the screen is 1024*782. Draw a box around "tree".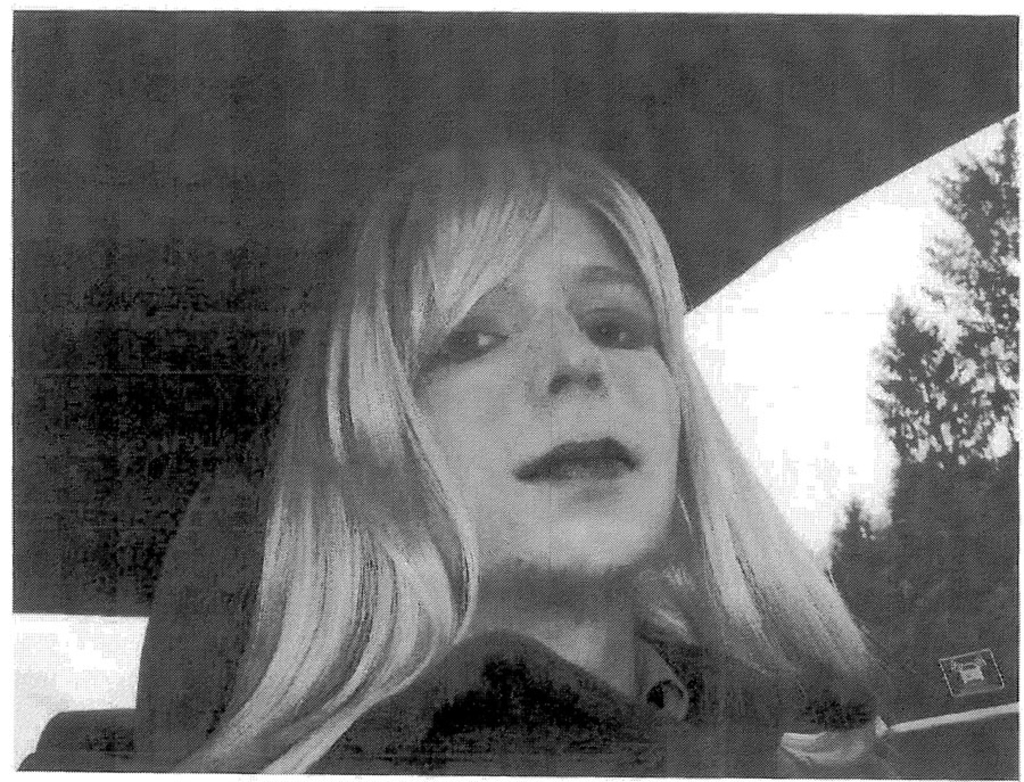
locate(870, 116, 1023, 462).
